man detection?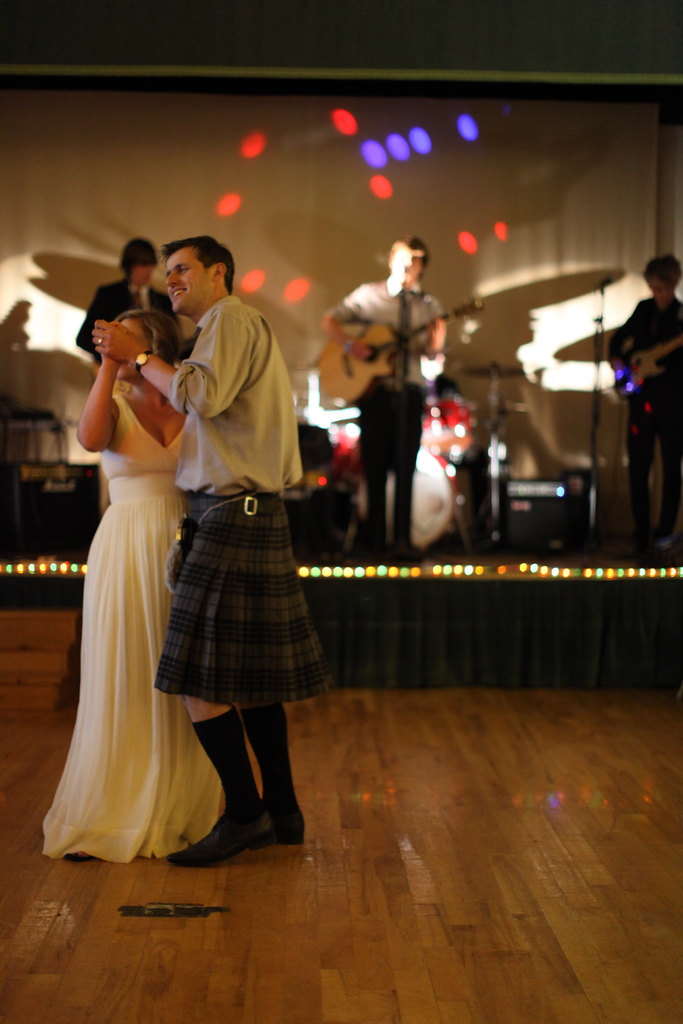
x1=604, y1=251, x2=682, y2=552
